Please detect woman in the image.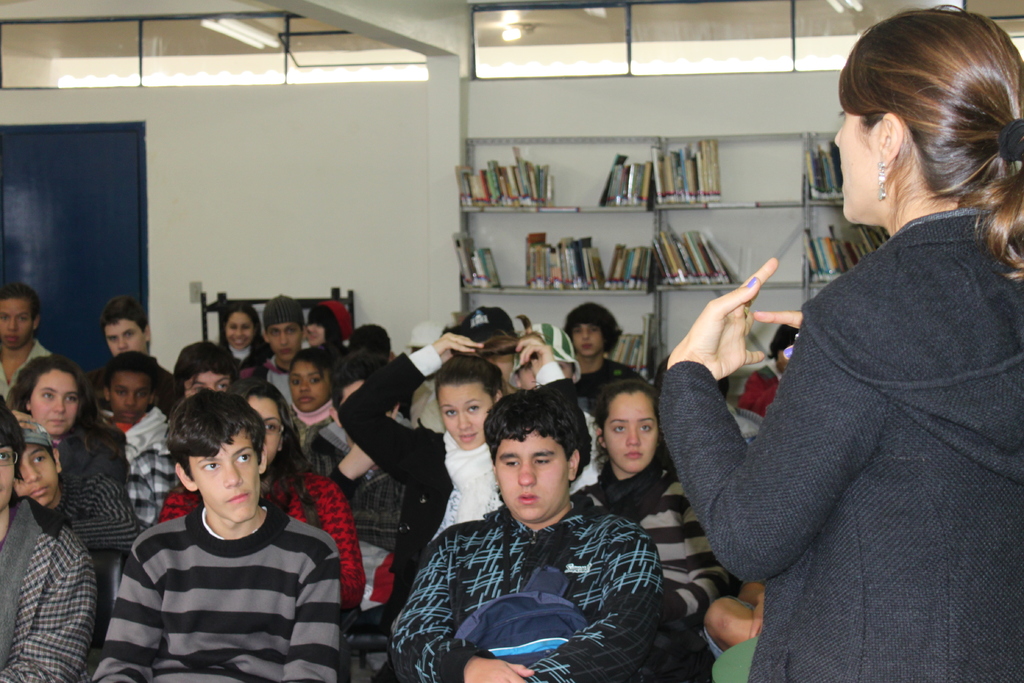
crop(572, 378, 733, 682).
